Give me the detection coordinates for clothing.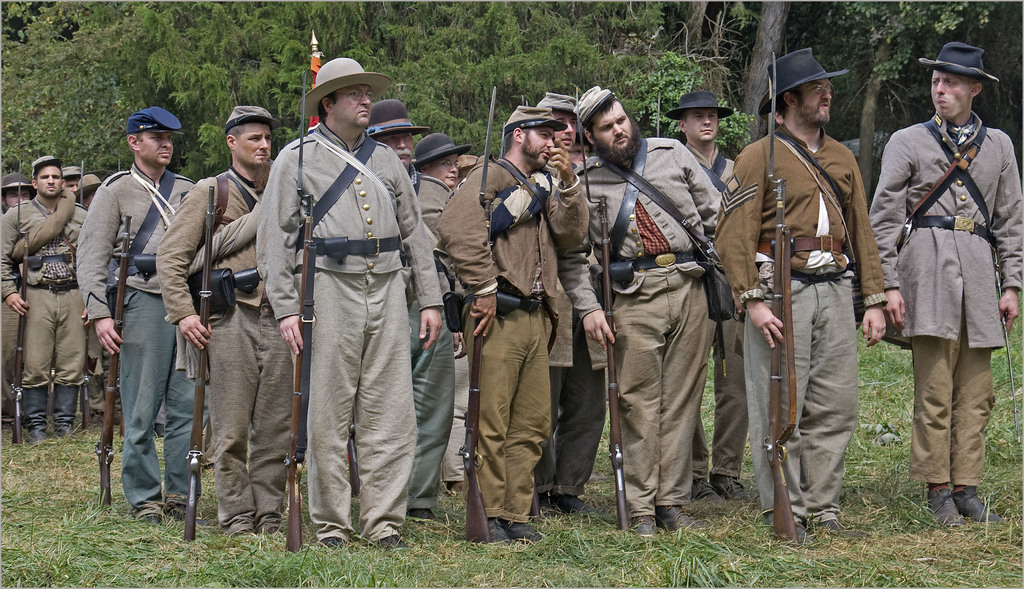
(864,106,1023,481).
